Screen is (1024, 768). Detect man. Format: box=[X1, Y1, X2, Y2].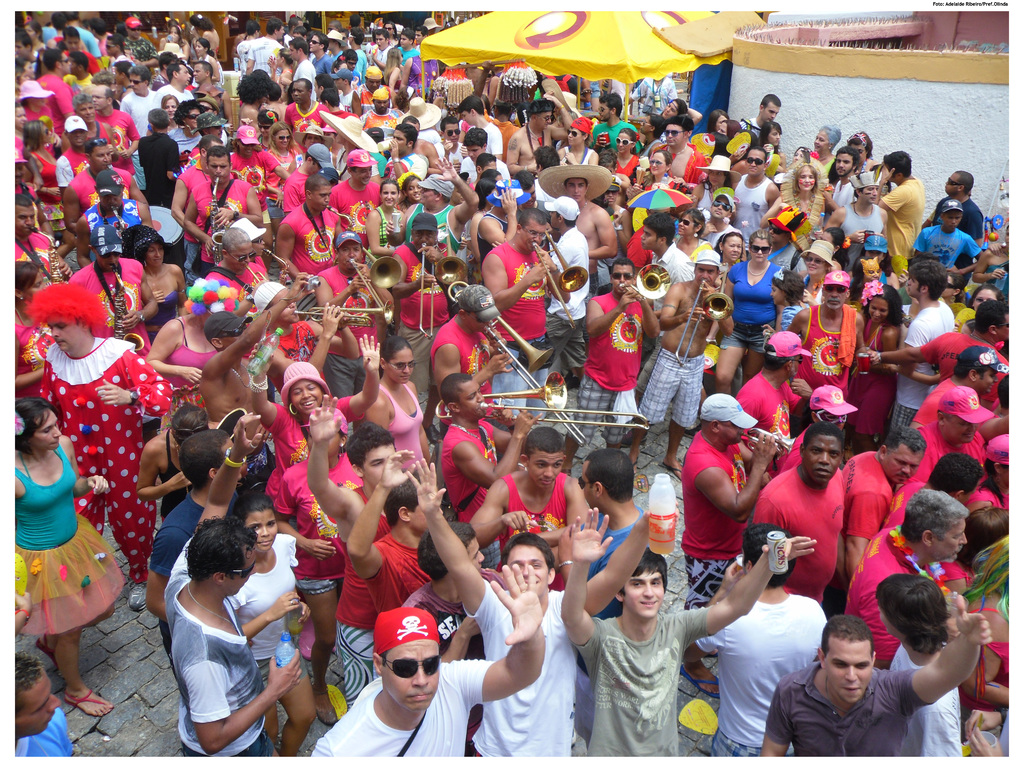
box=[721, 148, 780, 250].
